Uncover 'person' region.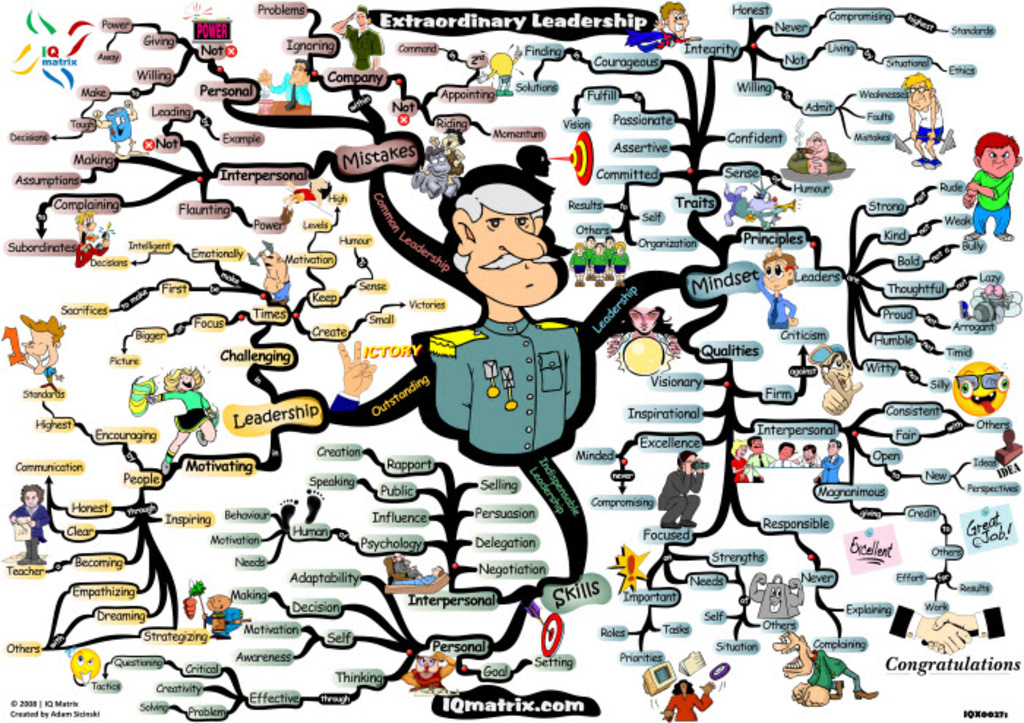
Uncovered: region(796, 443, 816, 465).
